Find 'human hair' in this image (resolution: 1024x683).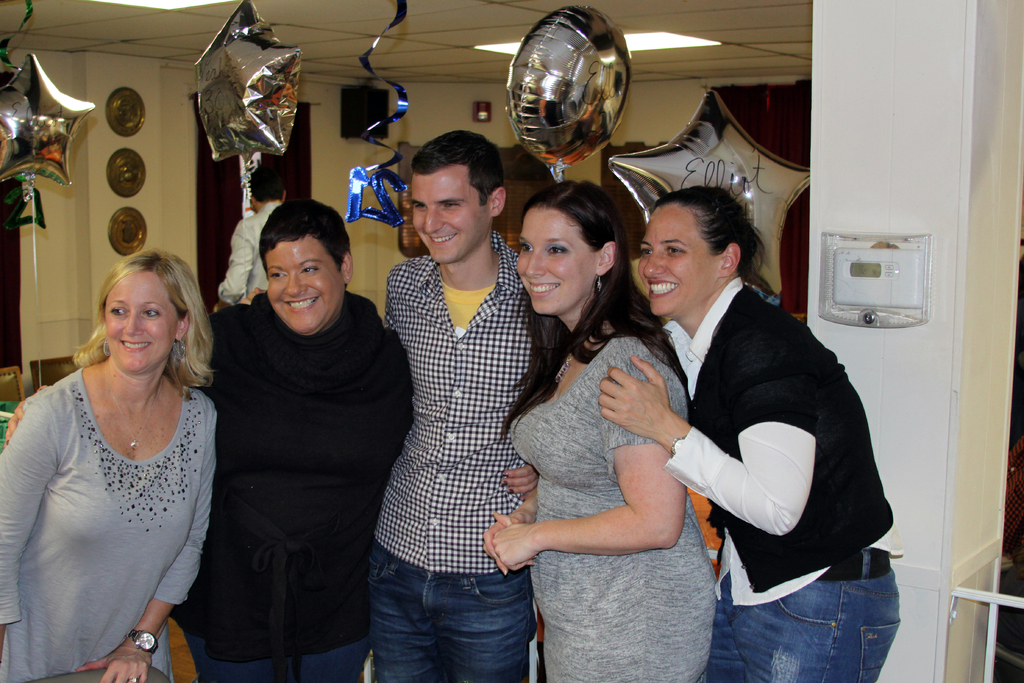
[83,245,199,406].
